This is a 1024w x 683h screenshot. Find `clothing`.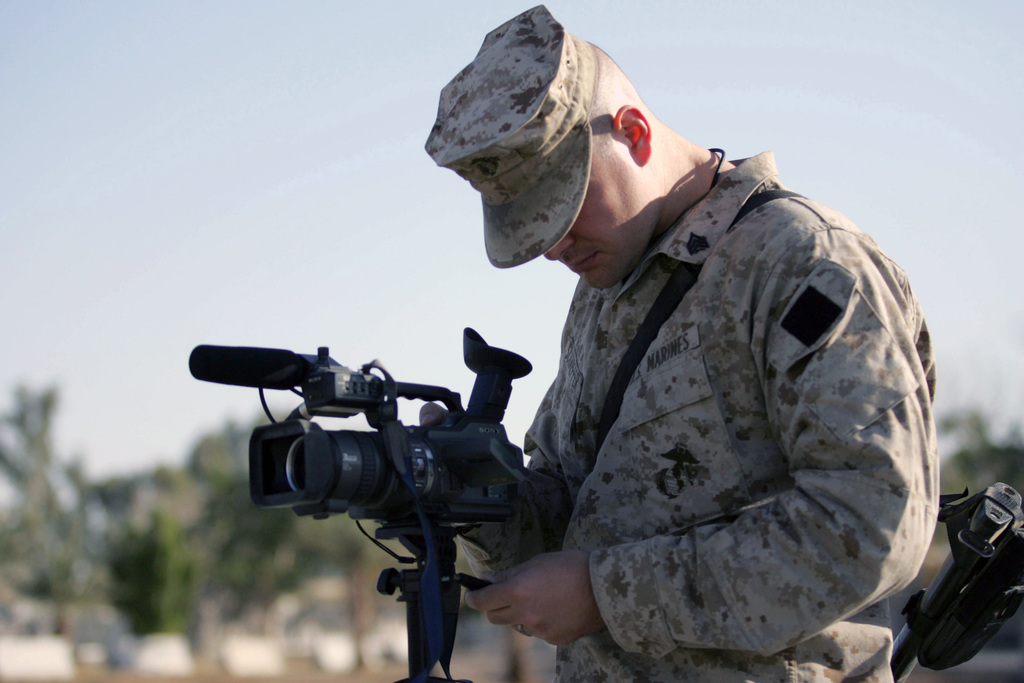
Bounding box: [left=470, top=97, right=972, bottom=682].
